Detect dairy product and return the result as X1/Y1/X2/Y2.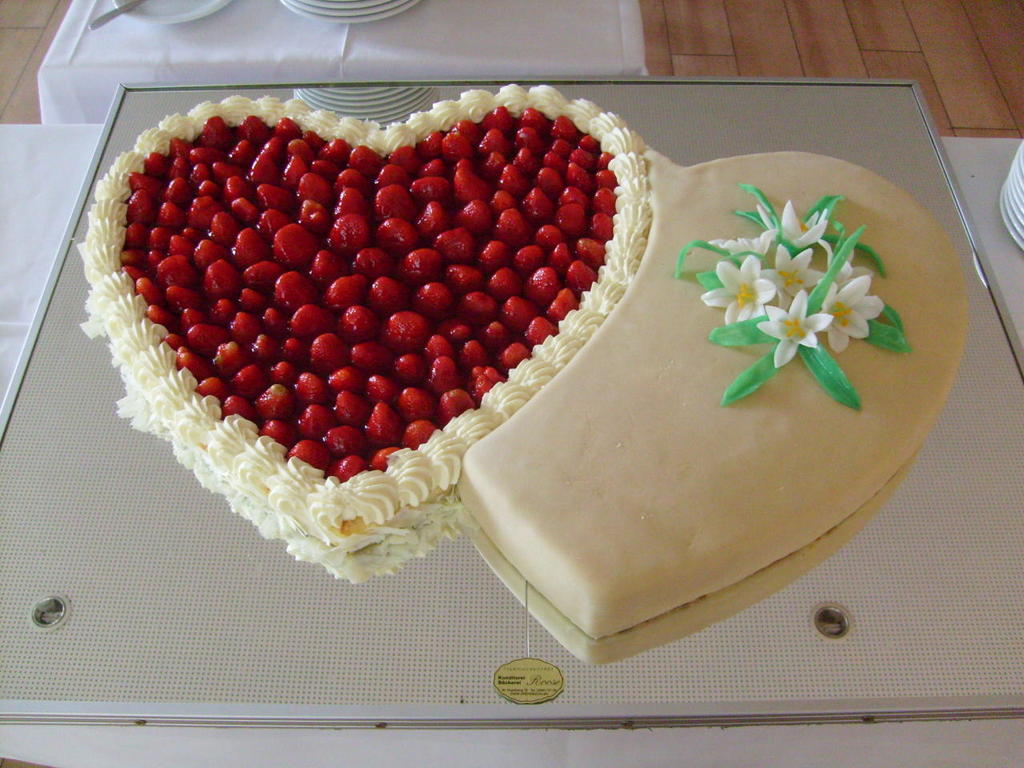
90/78/653/552.
